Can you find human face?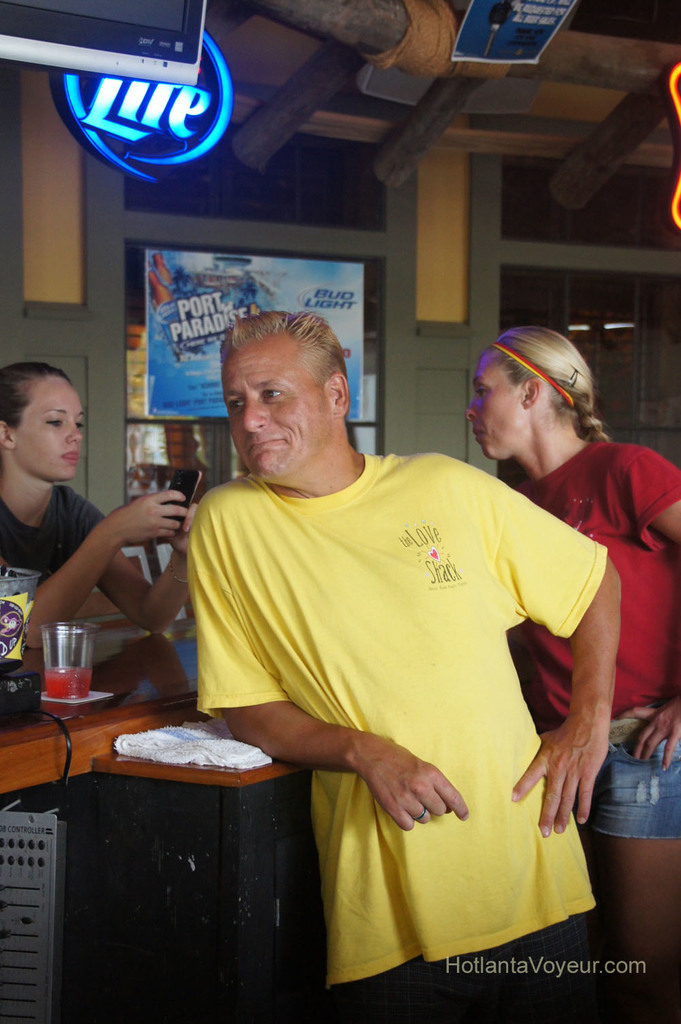
Yes, bounding box: l=223, t=335, r=334, b=478.
